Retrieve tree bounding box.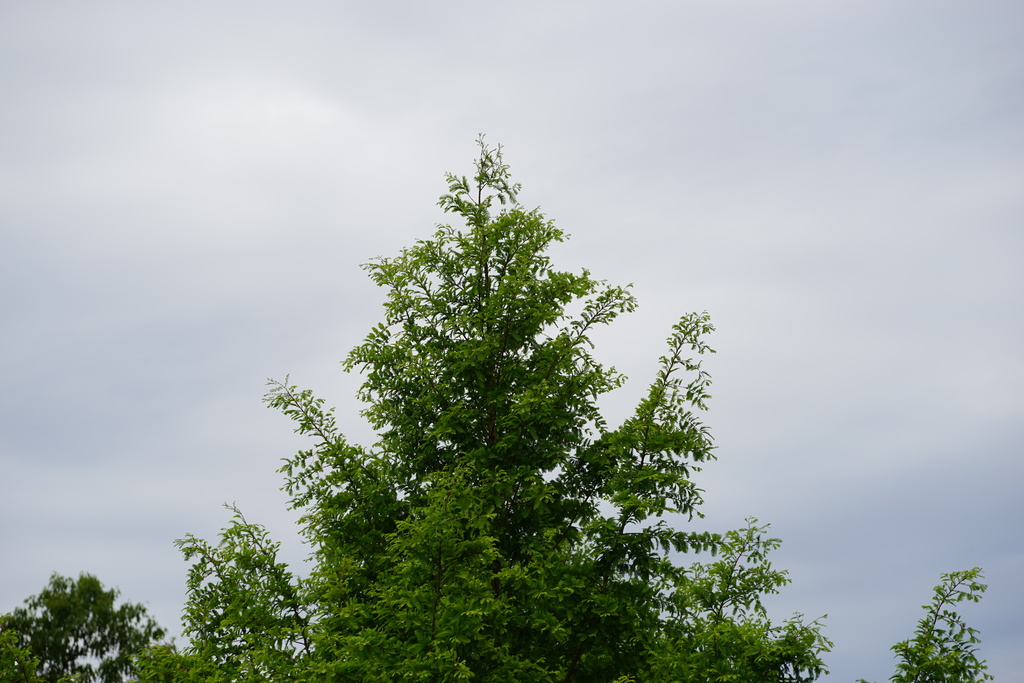
Bounding box: <box>888,568,993,682</box>.
